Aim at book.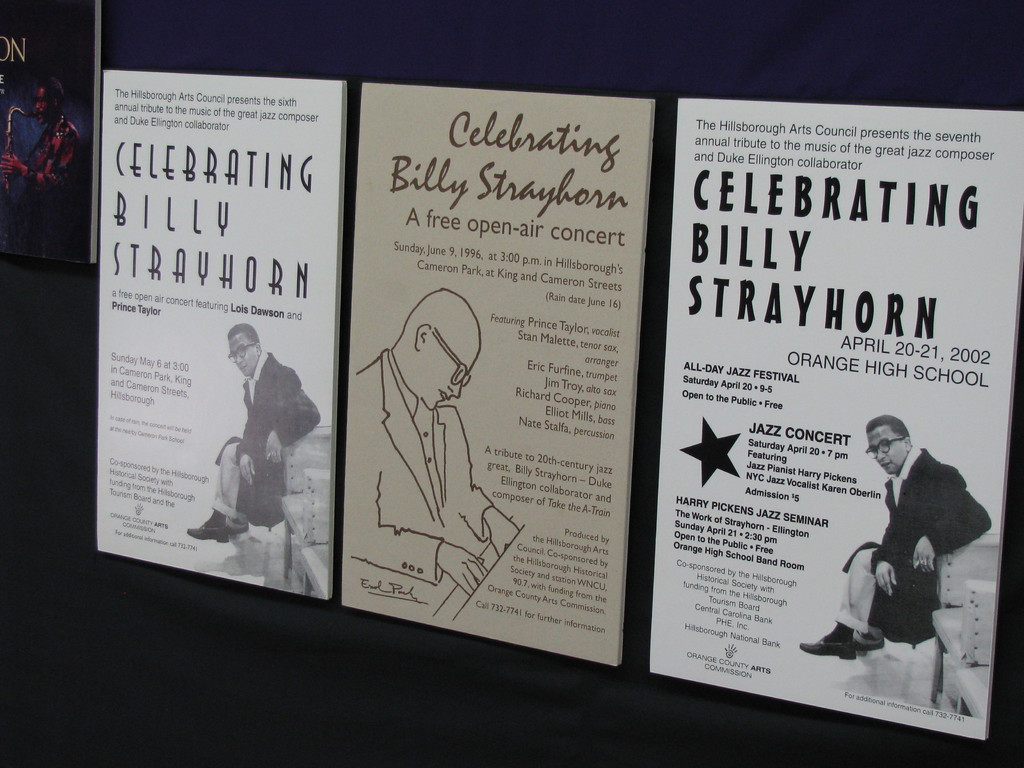
Aimed at x1=96 y1=66 x2=350 y2=602.
